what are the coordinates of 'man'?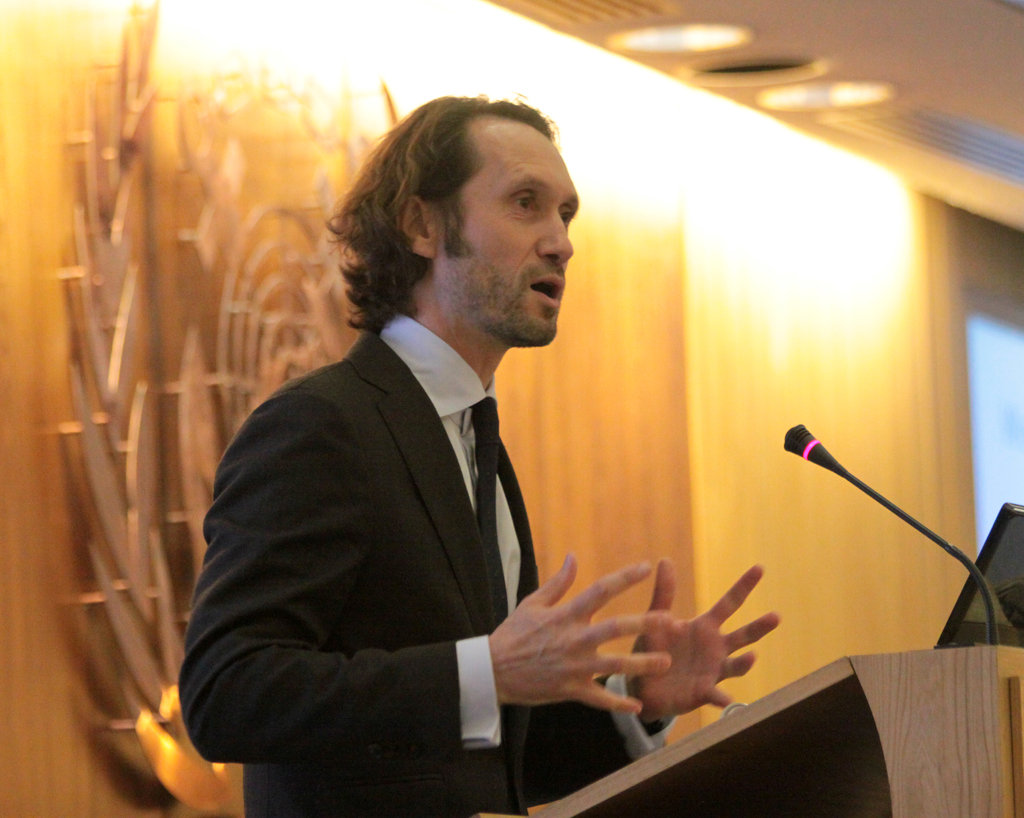
pyautogui.locateOnScreen(212, 132, 797, 775).
